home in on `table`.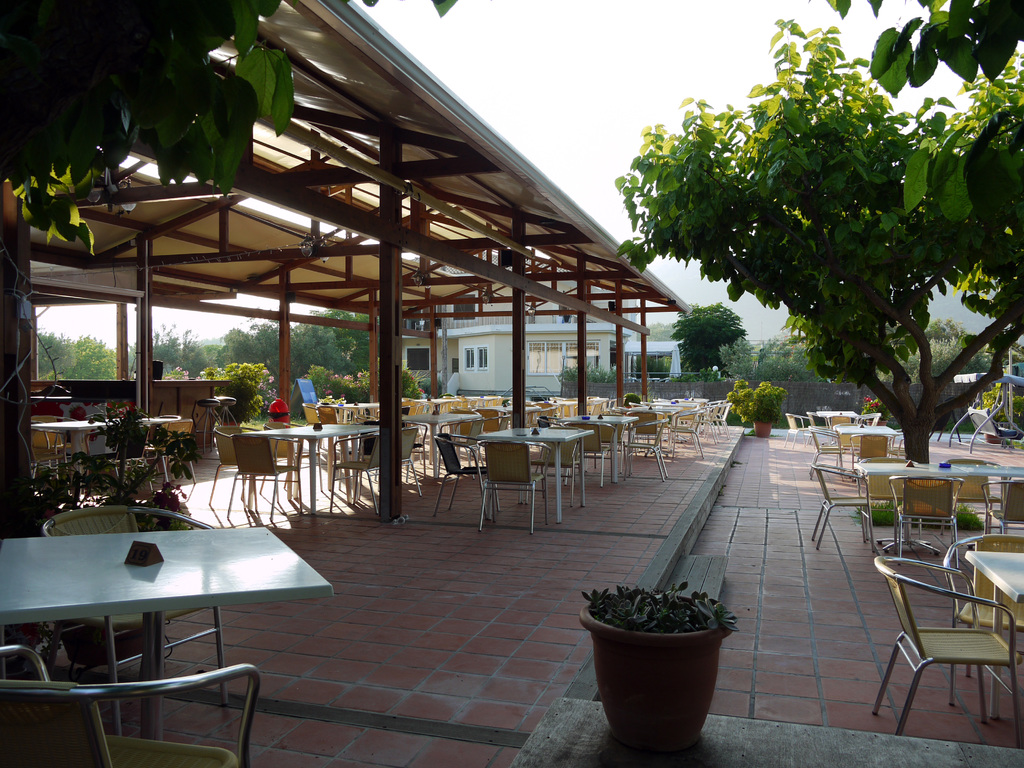
Homed in at <box>14,504,335,729</box>.
